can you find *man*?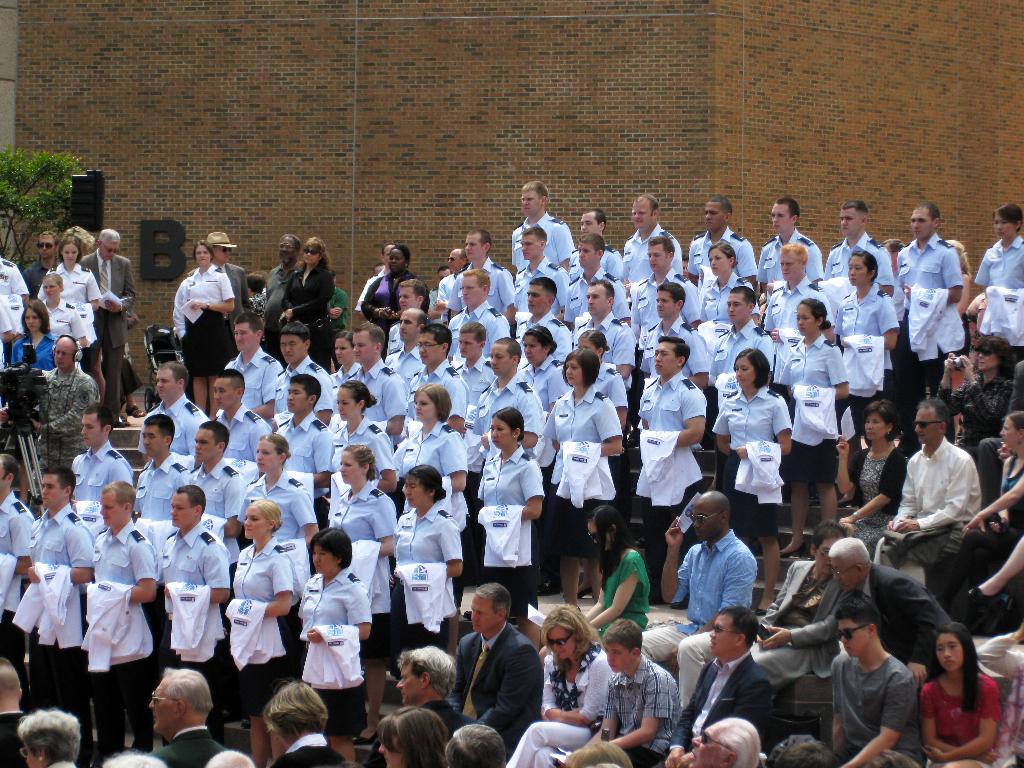
Yes, bounding box: (x1=441, y1=575, x2=557, y2=765).
